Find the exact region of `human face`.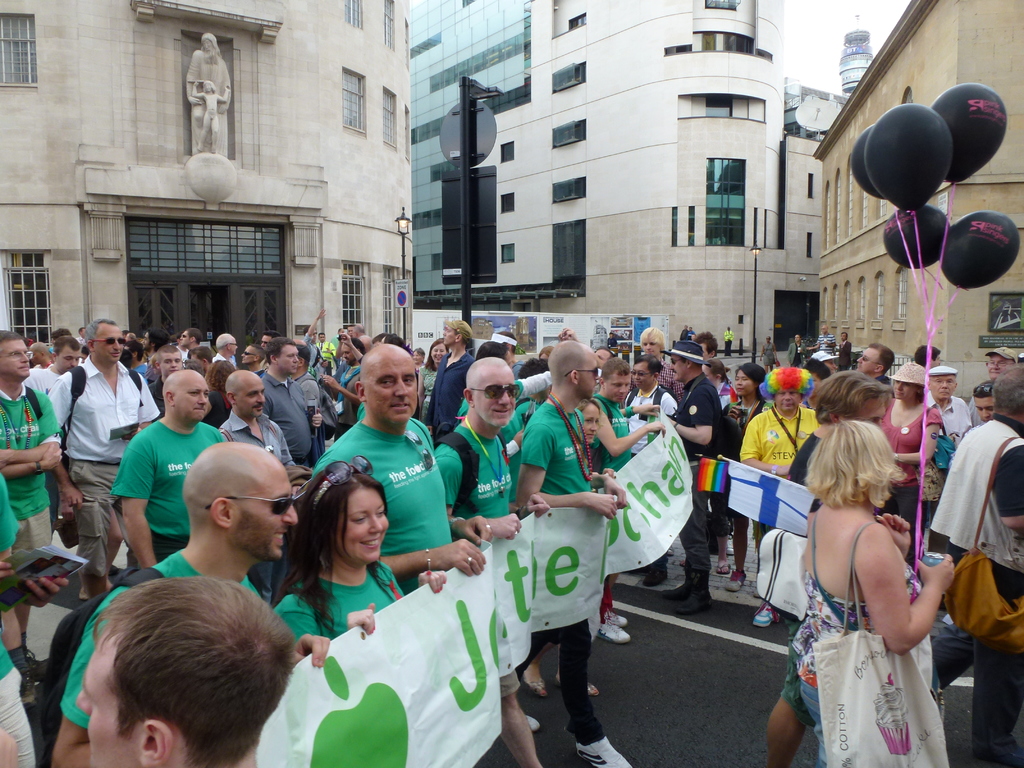
Exact region: rect(0, 339, 29, 382).
